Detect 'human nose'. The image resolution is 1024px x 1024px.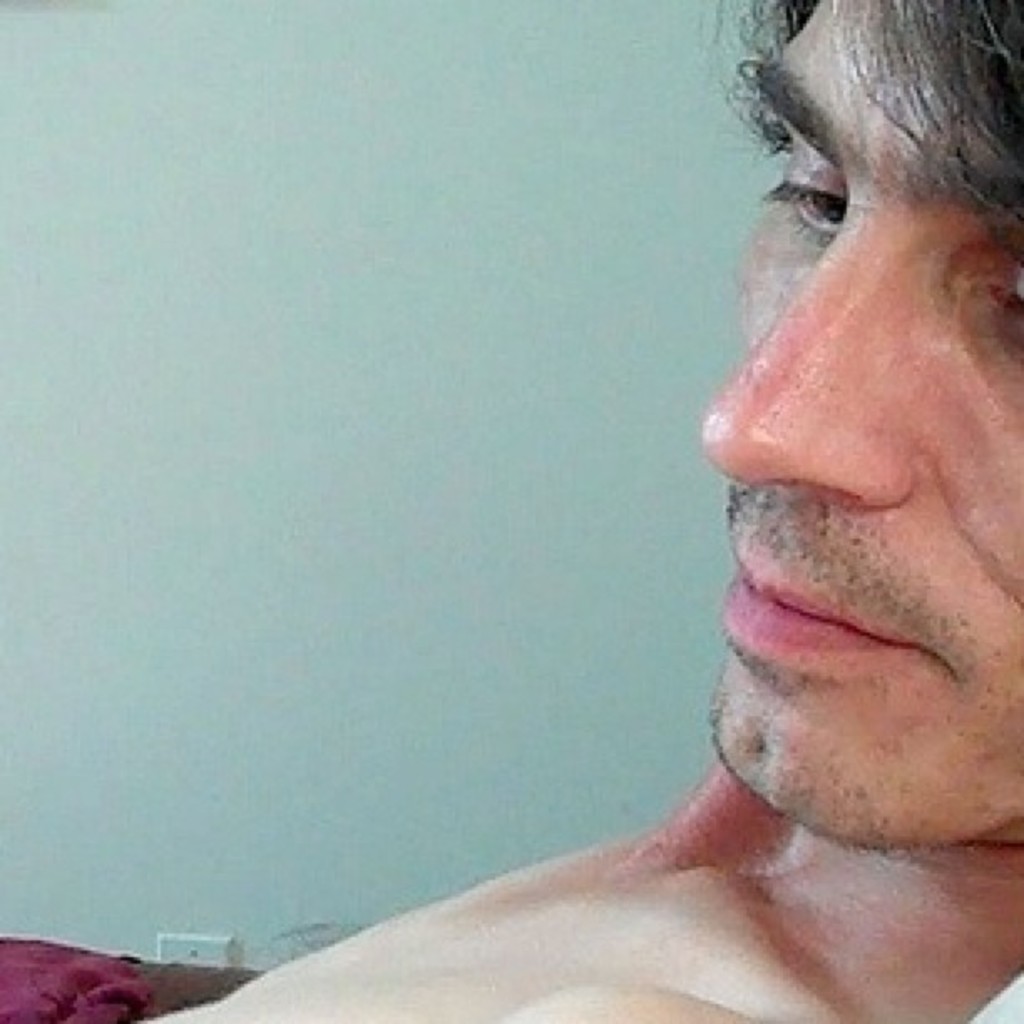
(696, 201, 915, 512).
